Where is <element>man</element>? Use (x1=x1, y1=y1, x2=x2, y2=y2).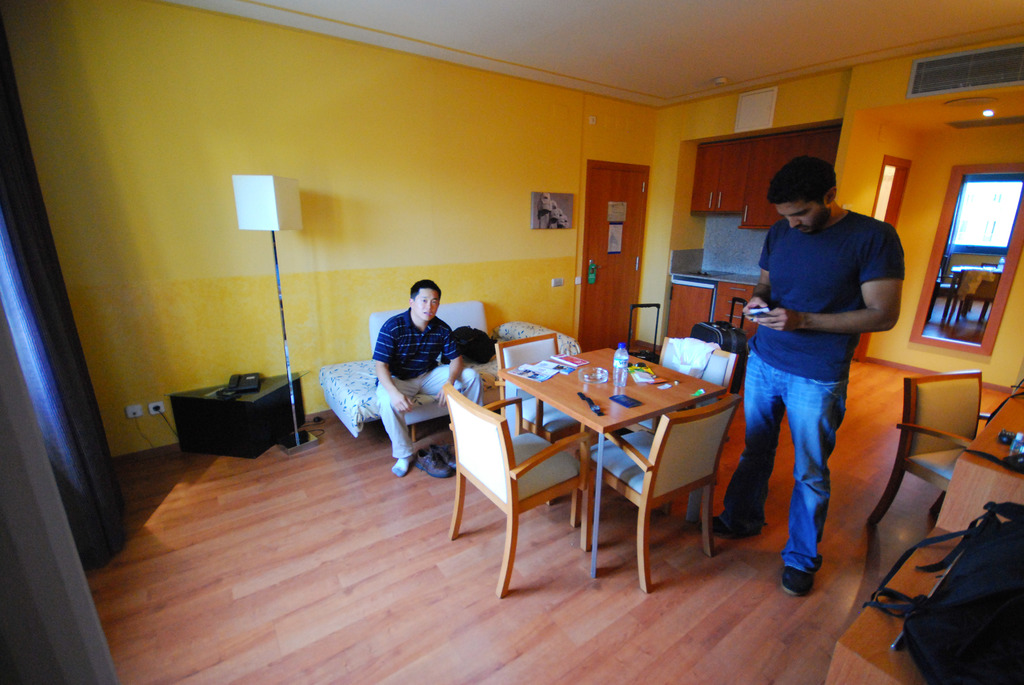
(x1=369, y1=280, x2=484, y2=477).
